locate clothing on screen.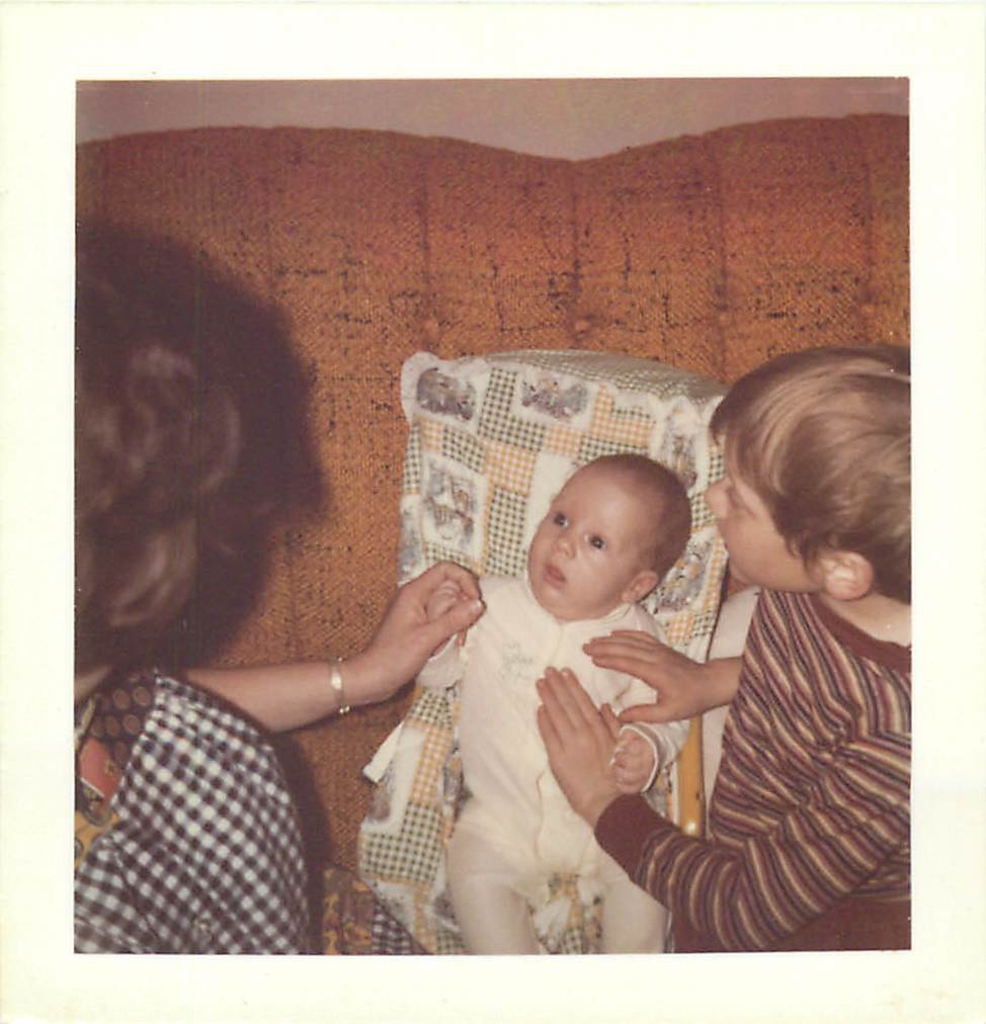
On screen at box=[598, 494, 914, 956].
